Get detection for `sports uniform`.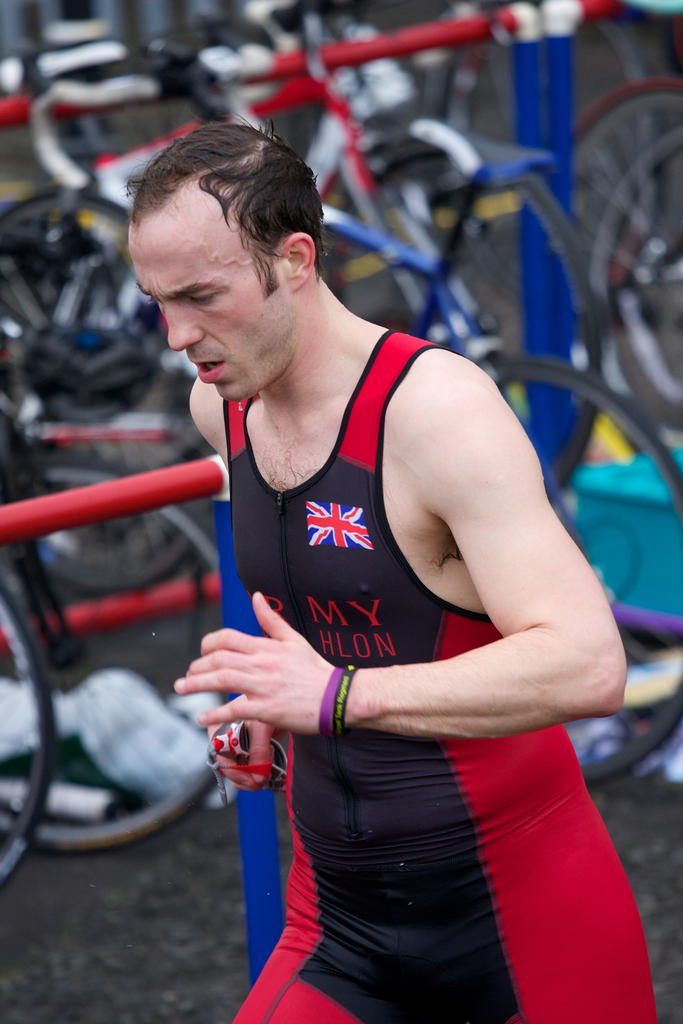
Detection: box(199, 308, 665, 1023).
